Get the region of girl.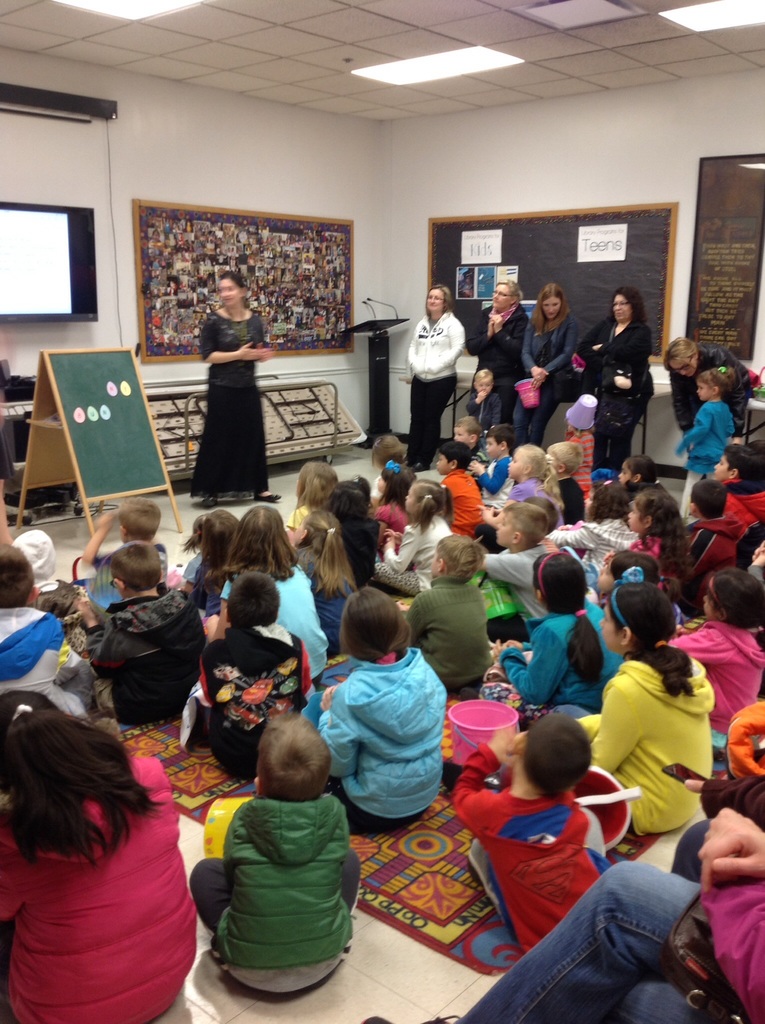
x1=290, y1=496, x2=354, y2=652.
